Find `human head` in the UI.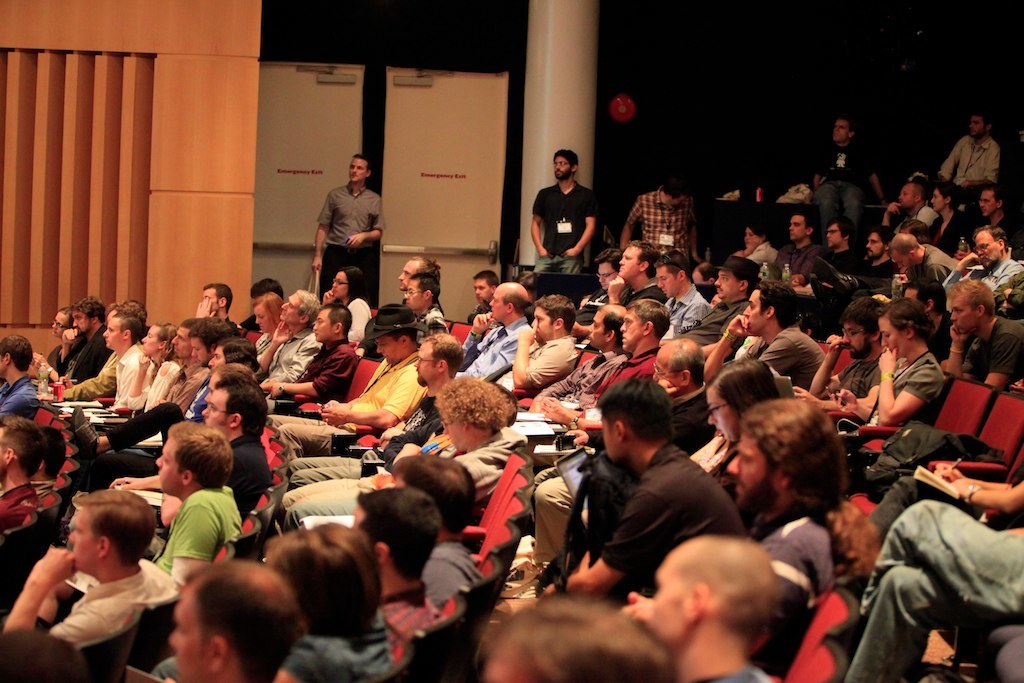
UI element at rect(968, 113, 991, 139).
